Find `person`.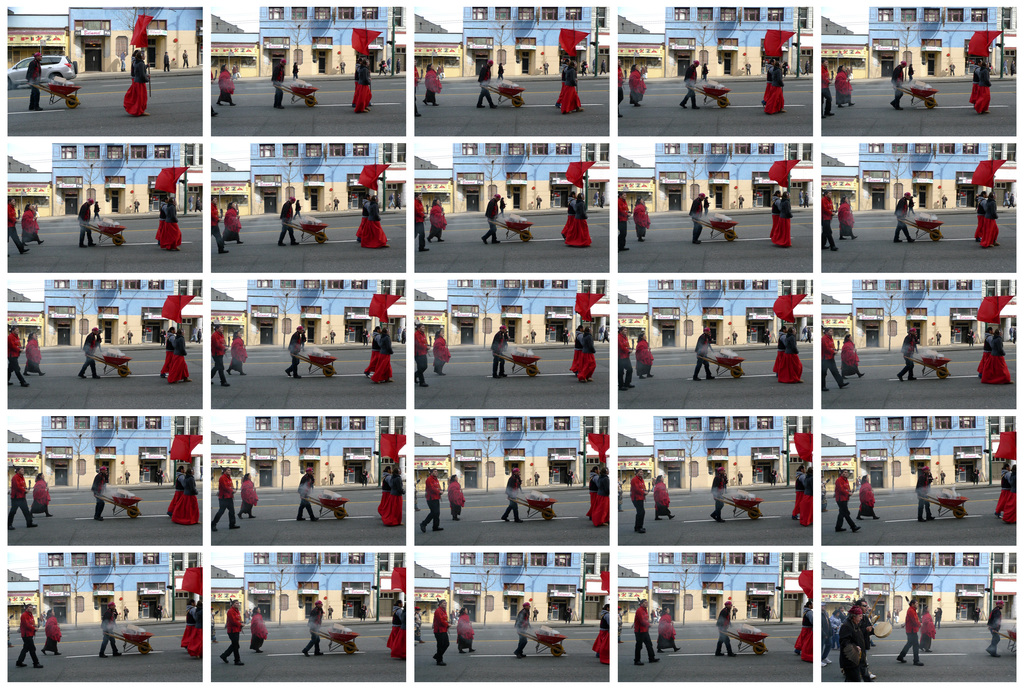
474/53/500/109.
